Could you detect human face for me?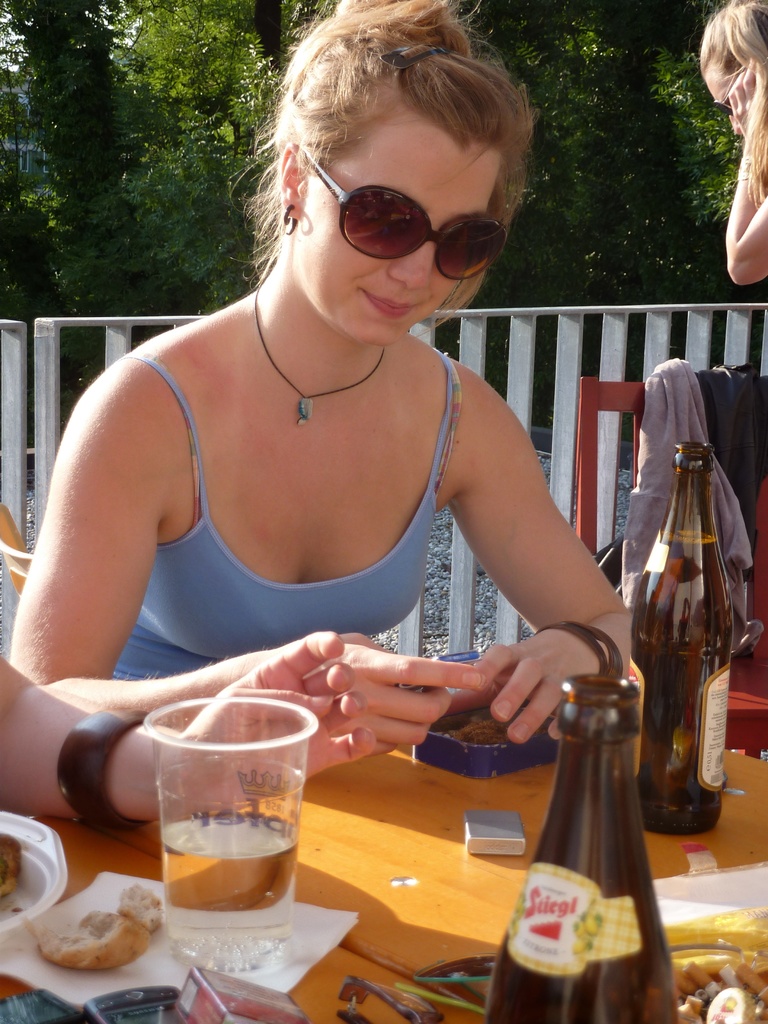
Detection result: 708/63/744/136.
